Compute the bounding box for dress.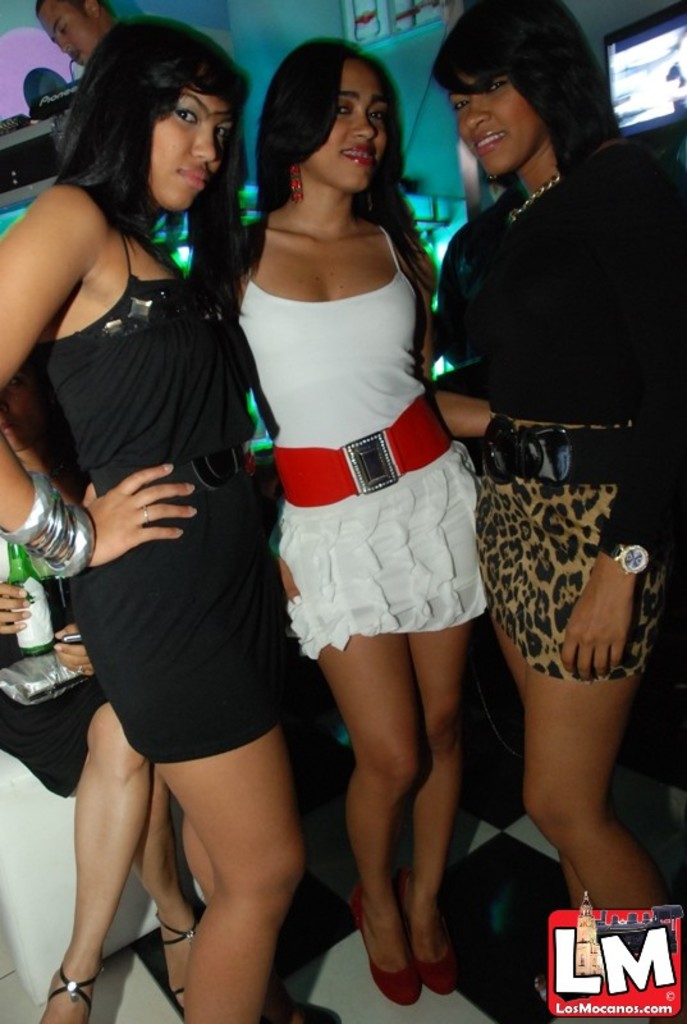
<box>249,230,493,643</box>.
